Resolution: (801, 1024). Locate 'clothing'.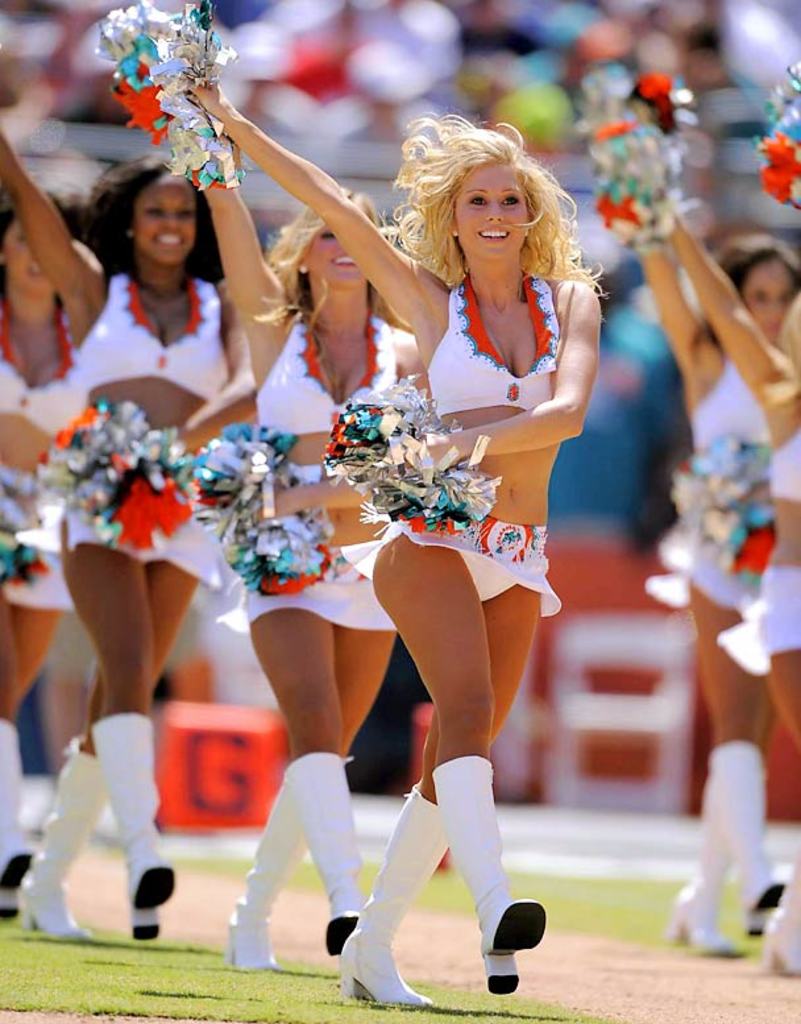
box=[83, 270, 232, 406].
